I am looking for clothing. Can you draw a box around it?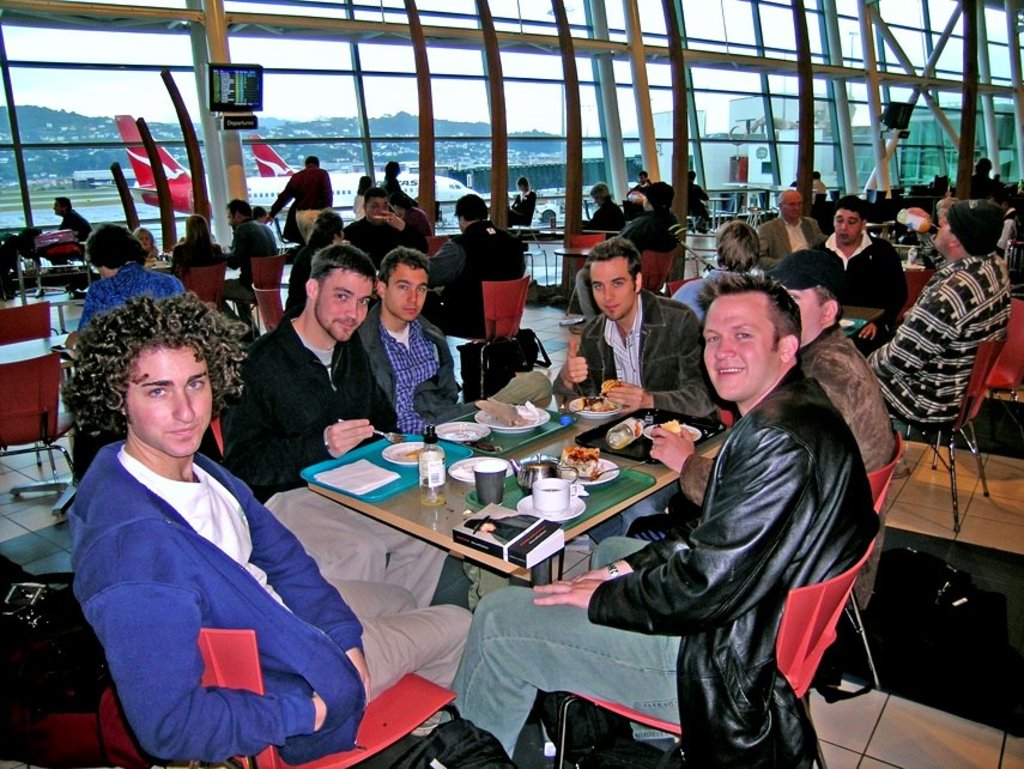
Sure, the bounding box is {"left": 338, "top": 206, "right": 424, "bottom": 273}.
